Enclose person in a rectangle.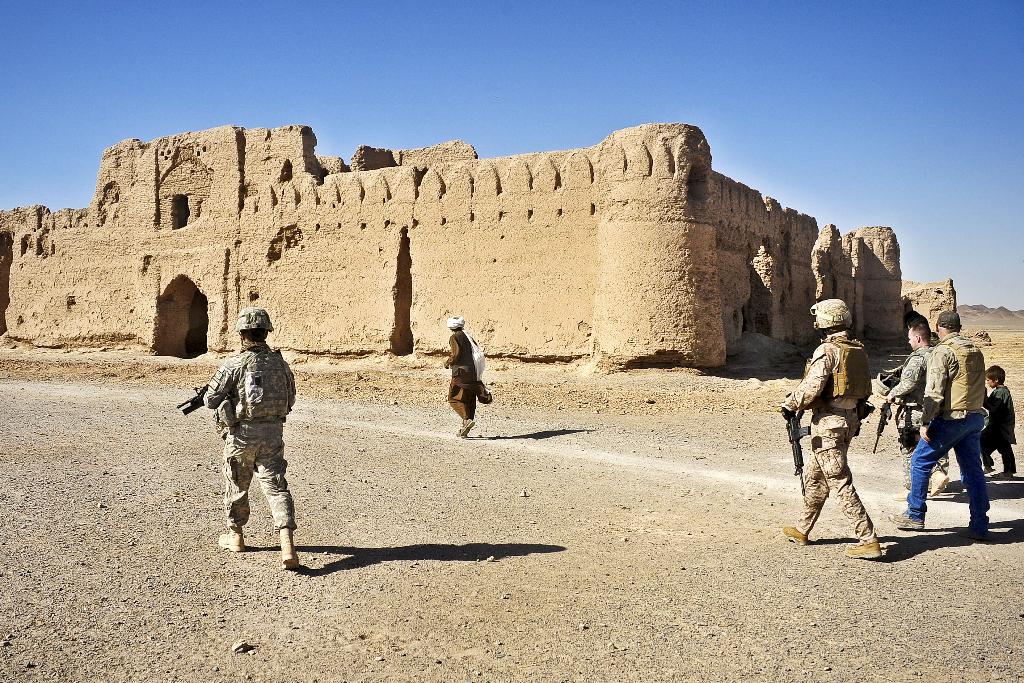
locate(981, 362, 1018, 483).
